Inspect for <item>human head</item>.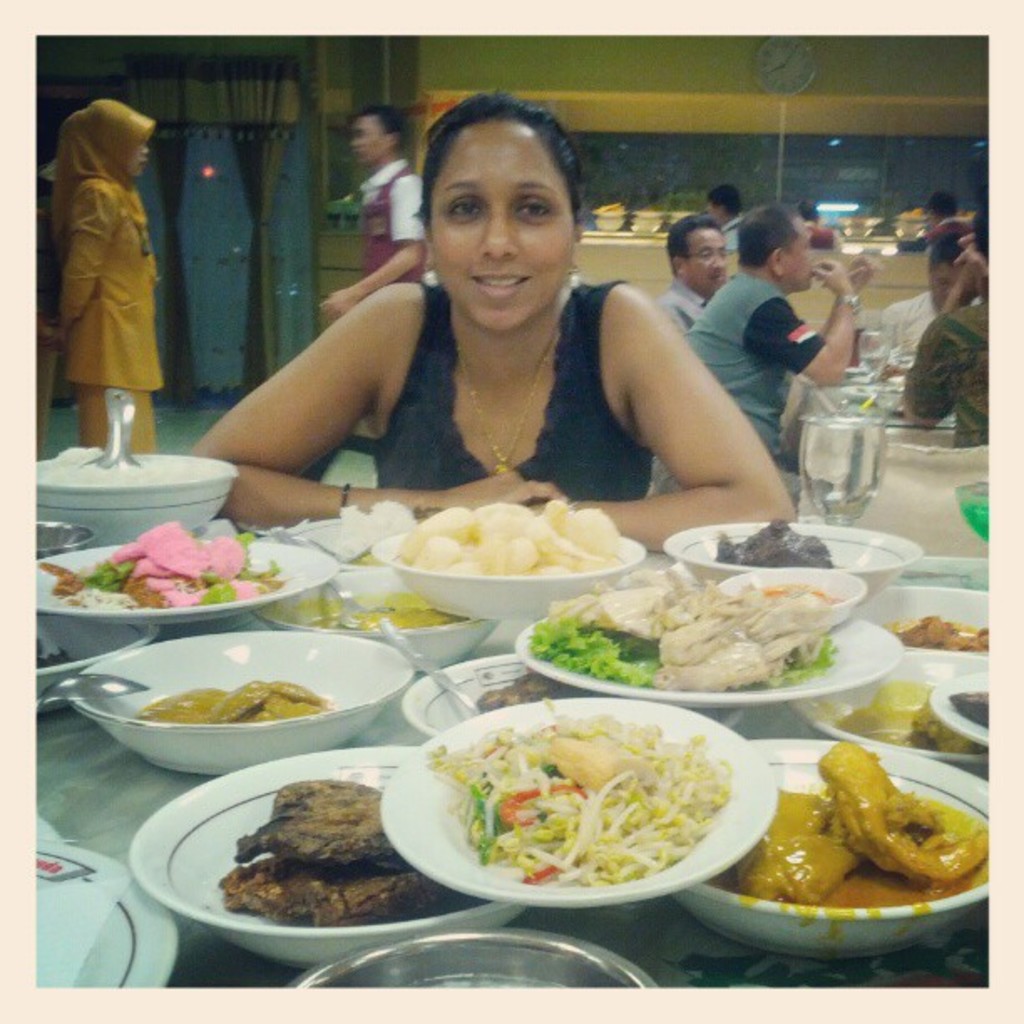
Inspection: box(920, 191, 959, 228).
